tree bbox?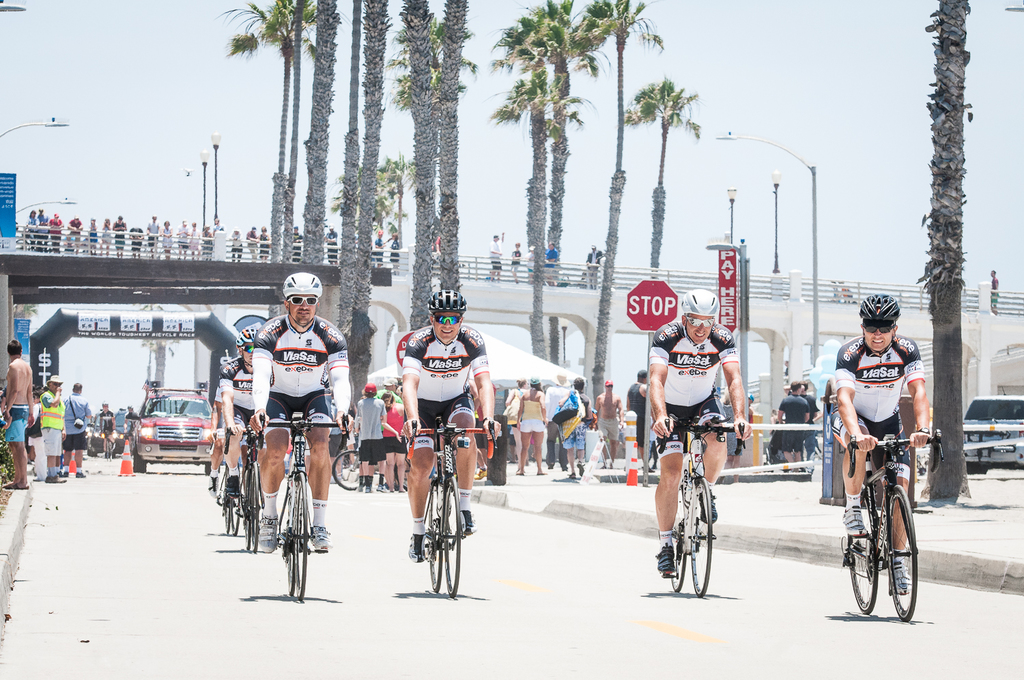
624/81/701/277
